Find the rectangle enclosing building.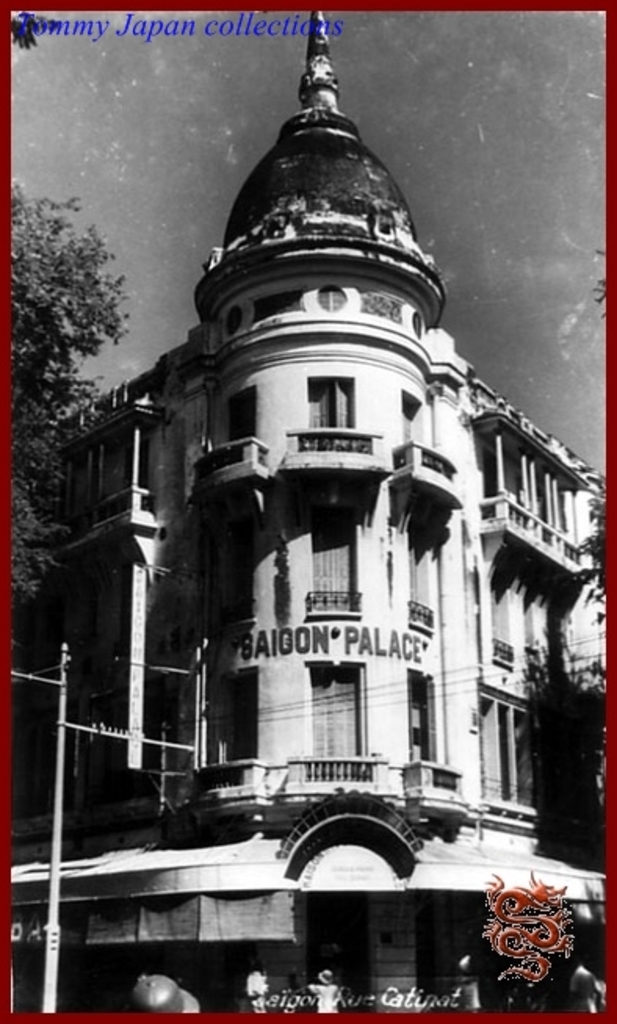
(11, 11, 606, 1013).
